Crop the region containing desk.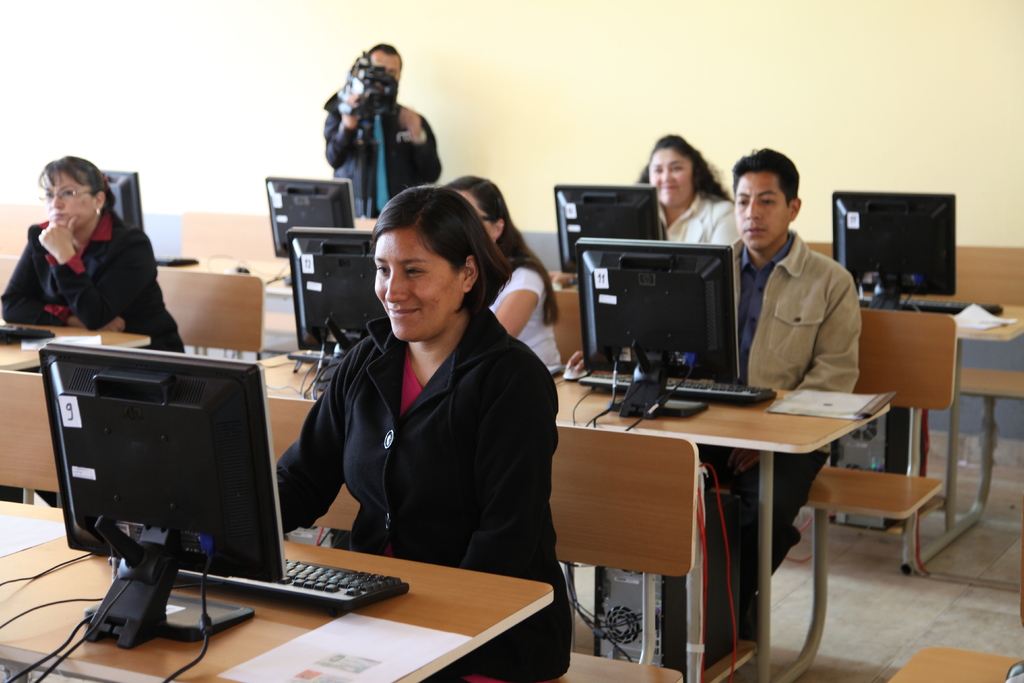
Crop region: BBox(0, 315, 150, 372).
